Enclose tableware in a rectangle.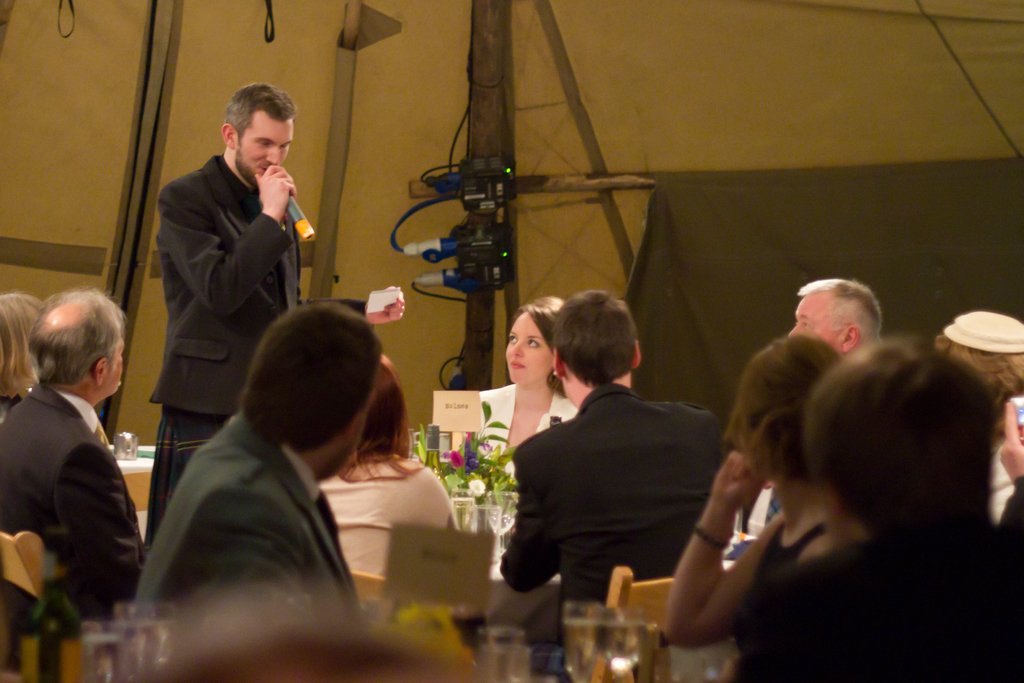
<region>89, 635, 115, 682</region>.
